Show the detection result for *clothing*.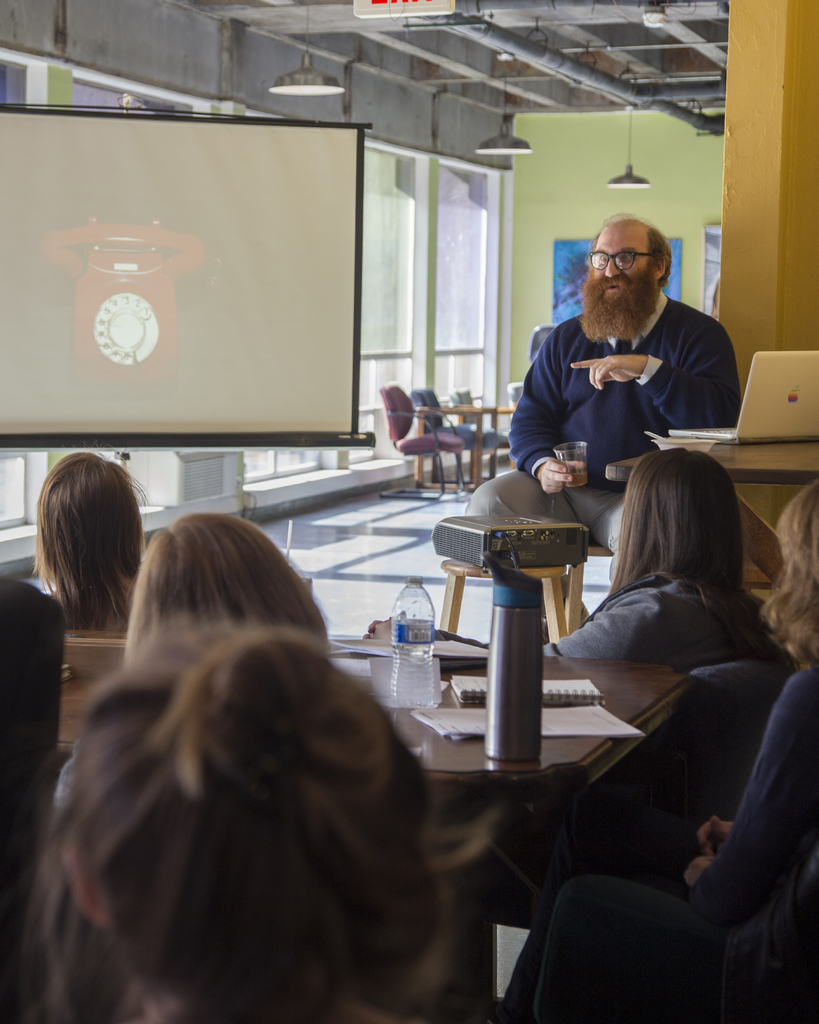
[0,580,67,965].
